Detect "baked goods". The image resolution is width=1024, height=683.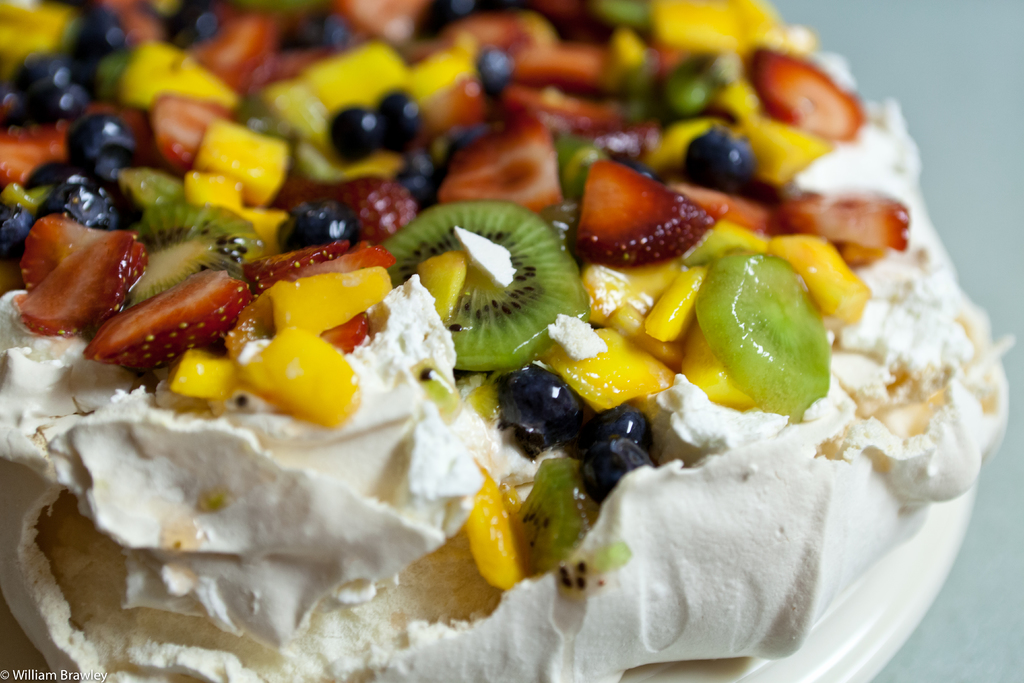
x1=0, y1=0, x2=1018, y2=682.
